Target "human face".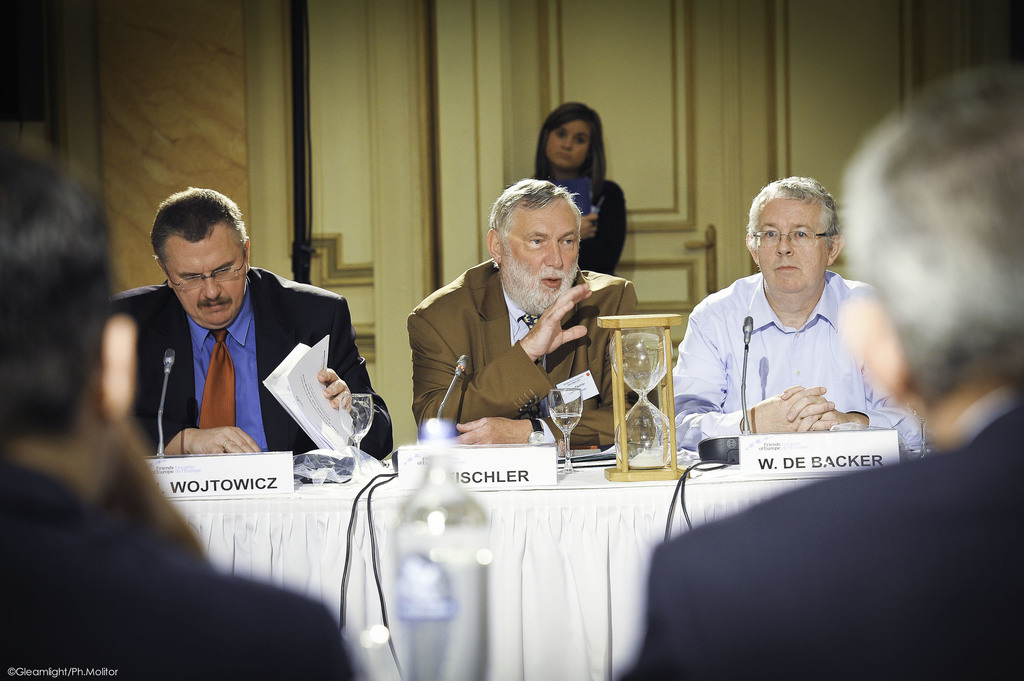
Target region: (x1=759, y1=202, x2=826, y2=301).
